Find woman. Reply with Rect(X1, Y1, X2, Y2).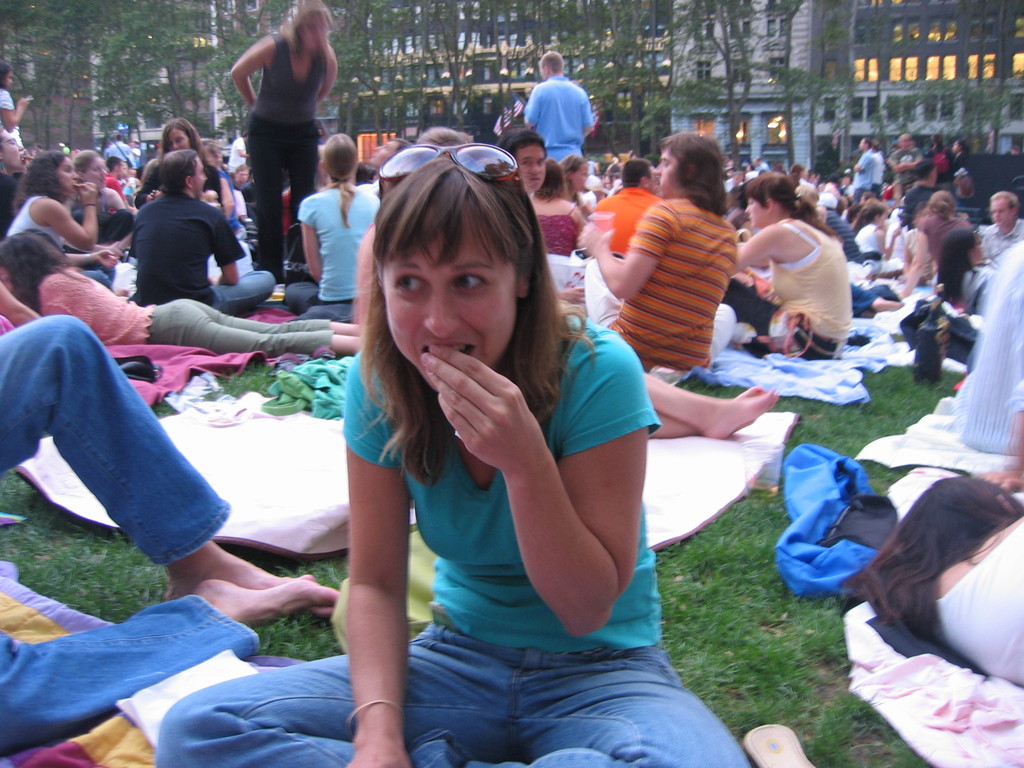
Rect(225, 4, 337, 285).
